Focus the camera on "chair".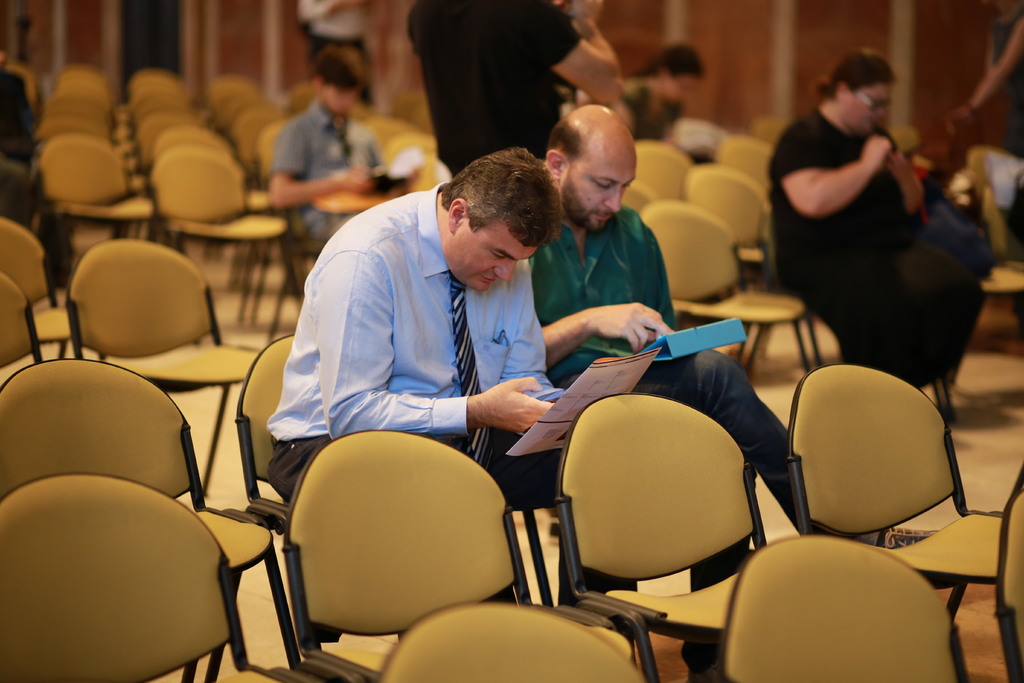
Focus region: 0,270,42,388.
